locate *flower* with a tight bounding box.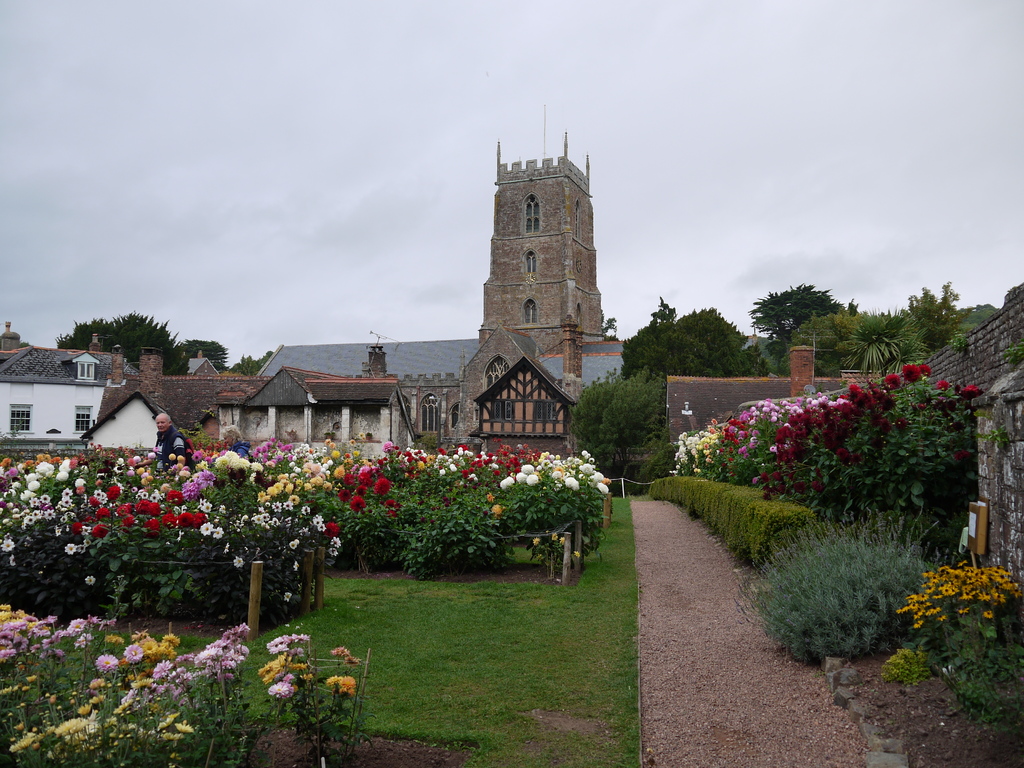
<bbox>340, 674, 358, 695</bbox>.
